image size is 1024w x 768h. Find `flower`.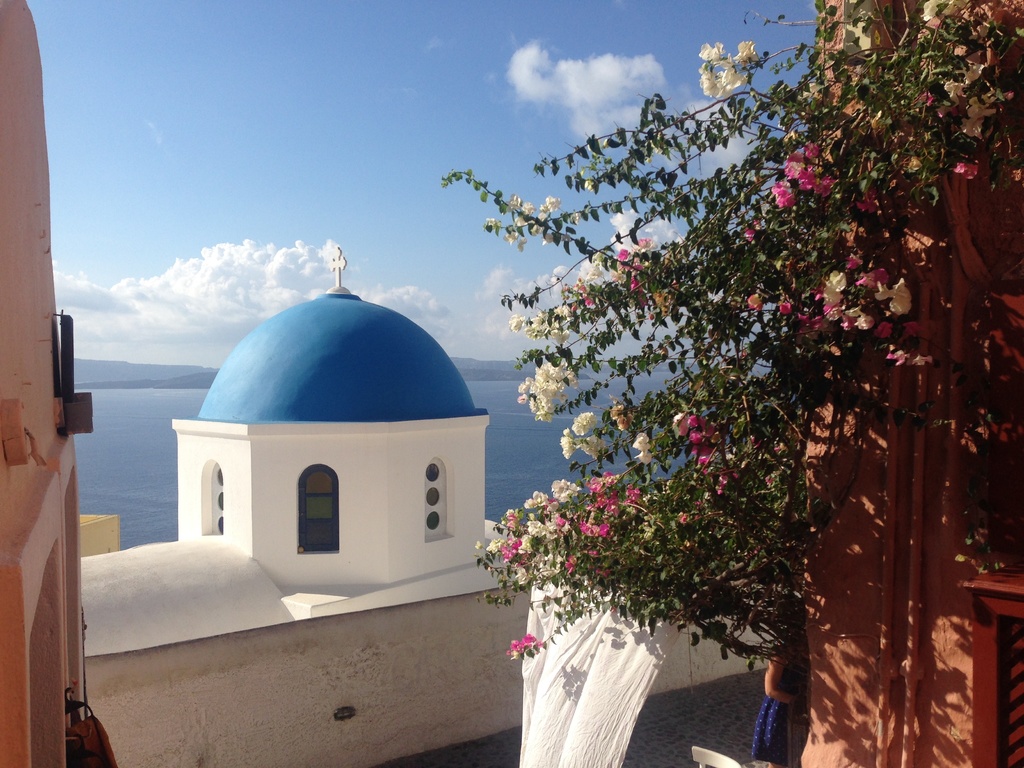
[x1=526, y1=490, x2=547, y2=511].
